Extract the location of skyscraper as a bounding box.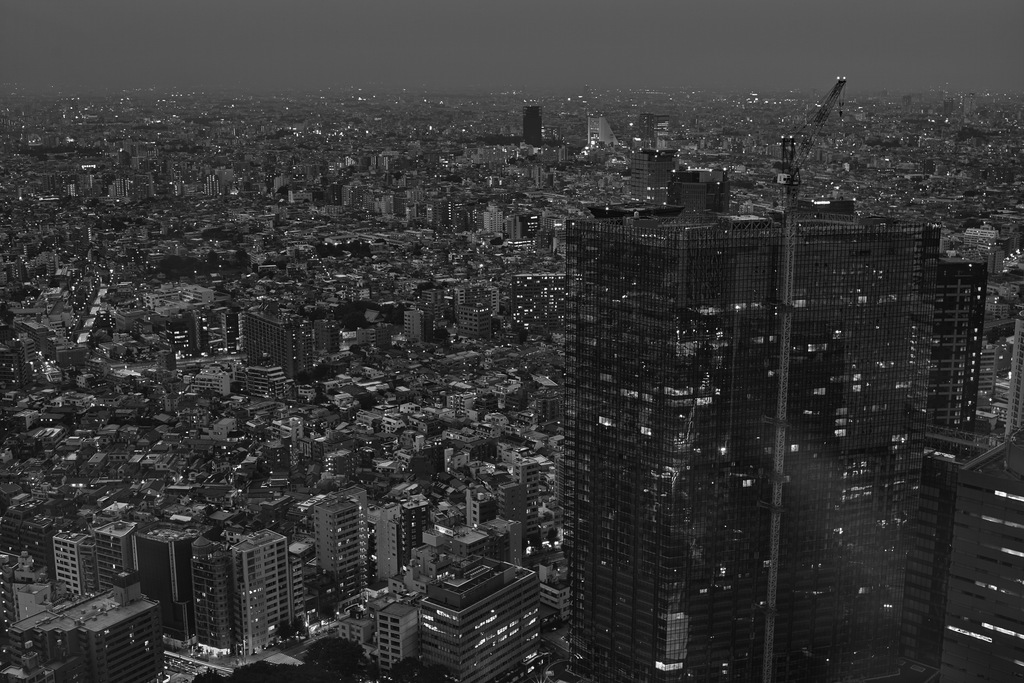
detection(556, 97, 956, 682).
